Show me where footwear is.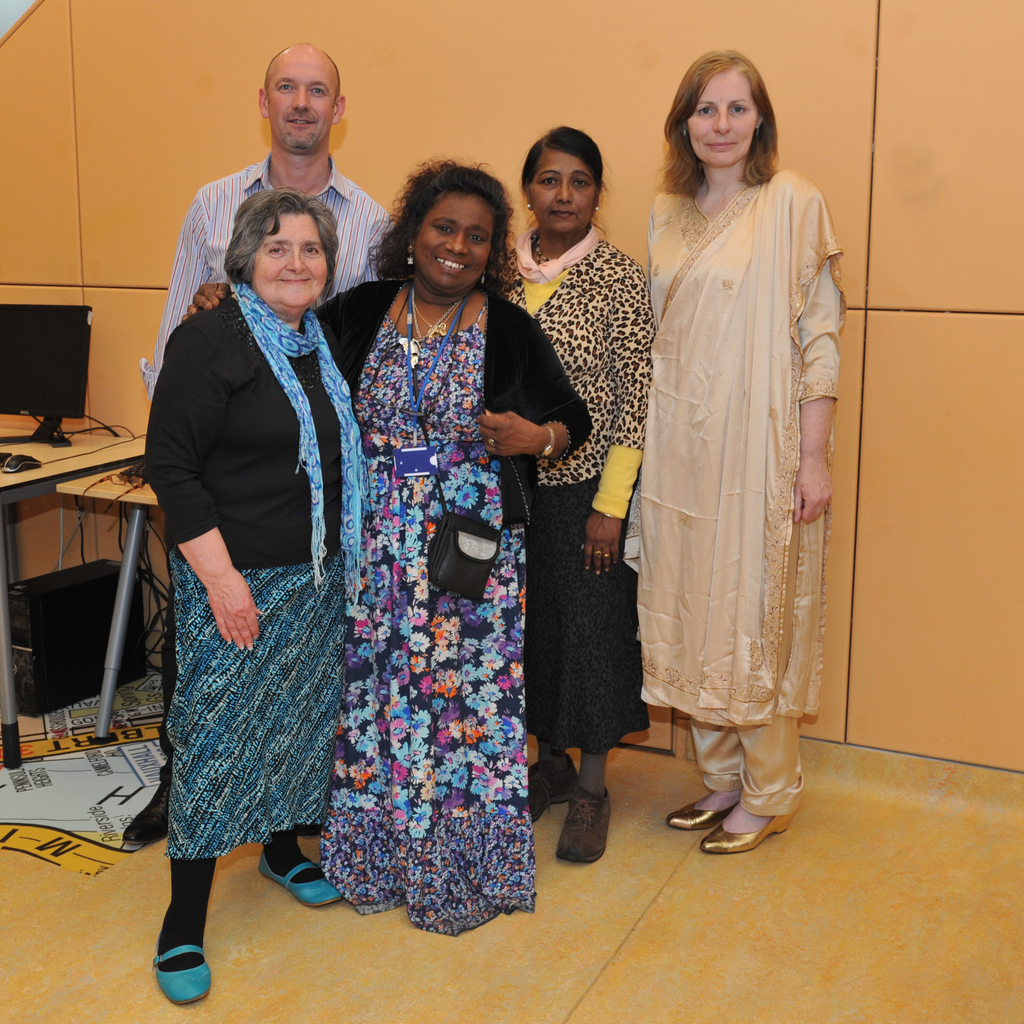
footwear is at left=556, top=785, right=612, bottom=861.
